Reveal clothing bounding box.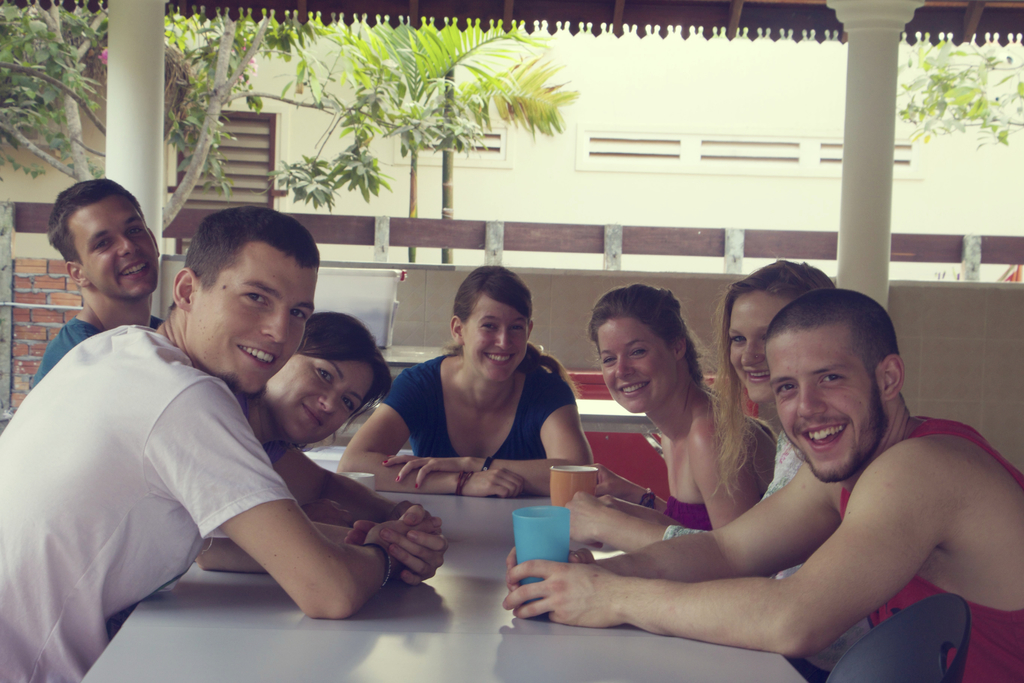
Revealed: [0,323,299,682].
